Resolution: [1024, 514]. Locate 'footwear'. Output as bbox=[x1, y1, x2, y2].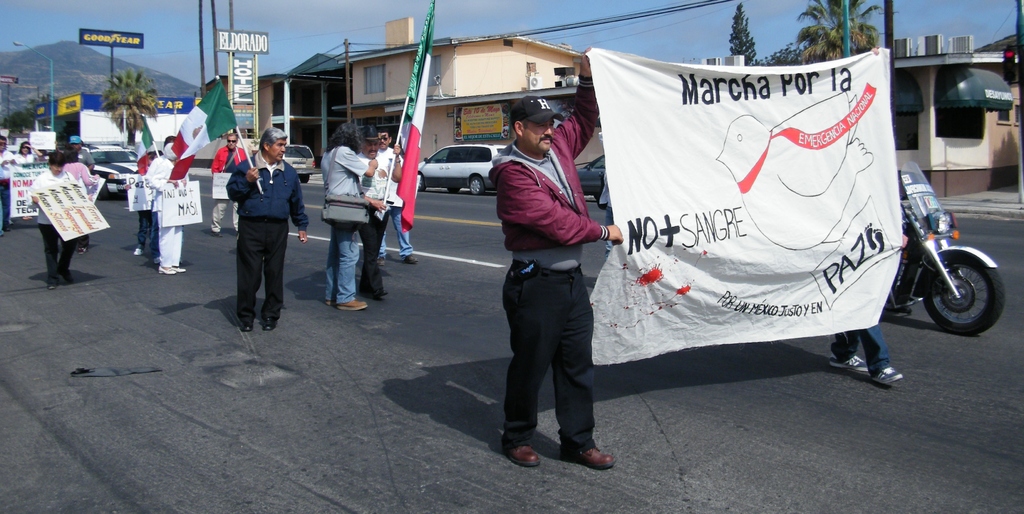
bbox=[243, 325, 253, 334].
